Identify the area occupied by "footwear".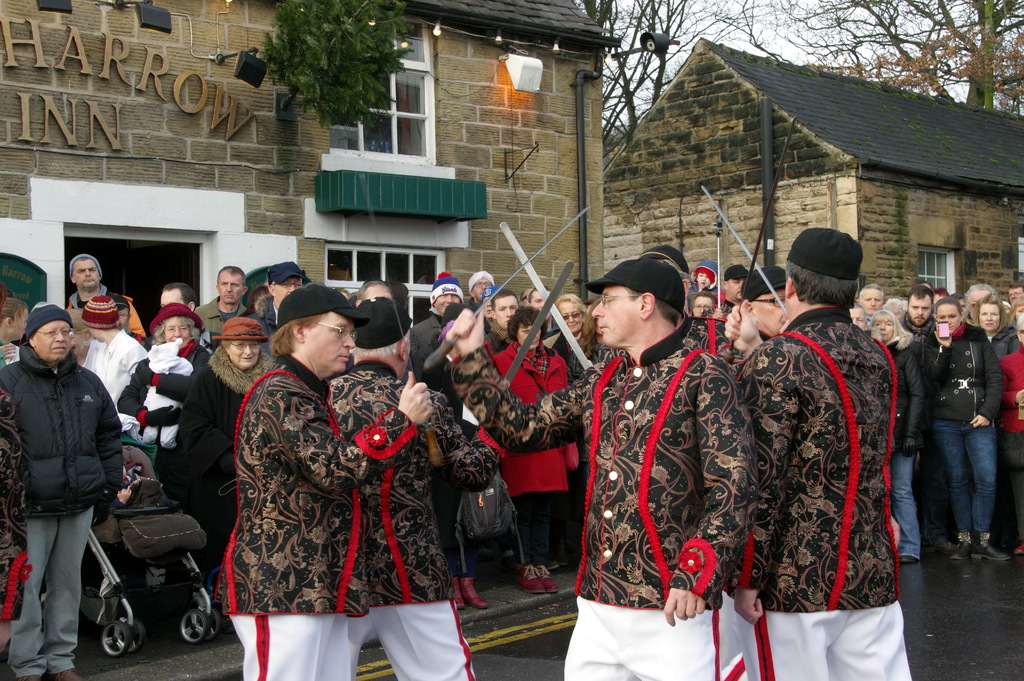
Area: [x1=15, y1=672, x2=40, y2=680].
